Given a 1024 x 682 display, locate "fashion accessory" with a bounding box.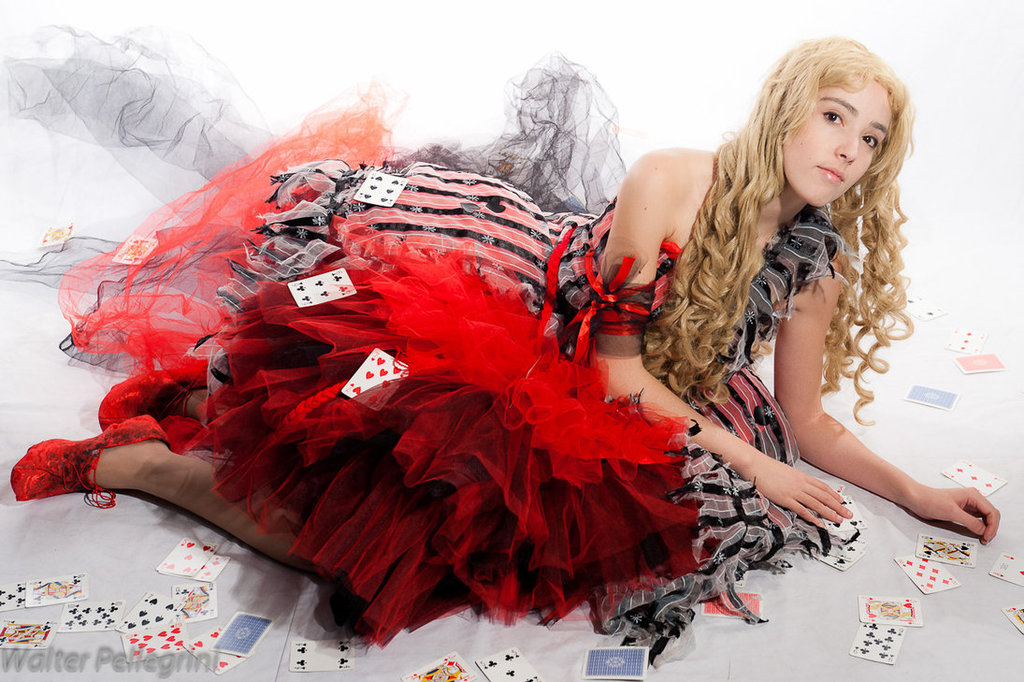
Located: [left=10, top=416, right=176, bottom=513].
